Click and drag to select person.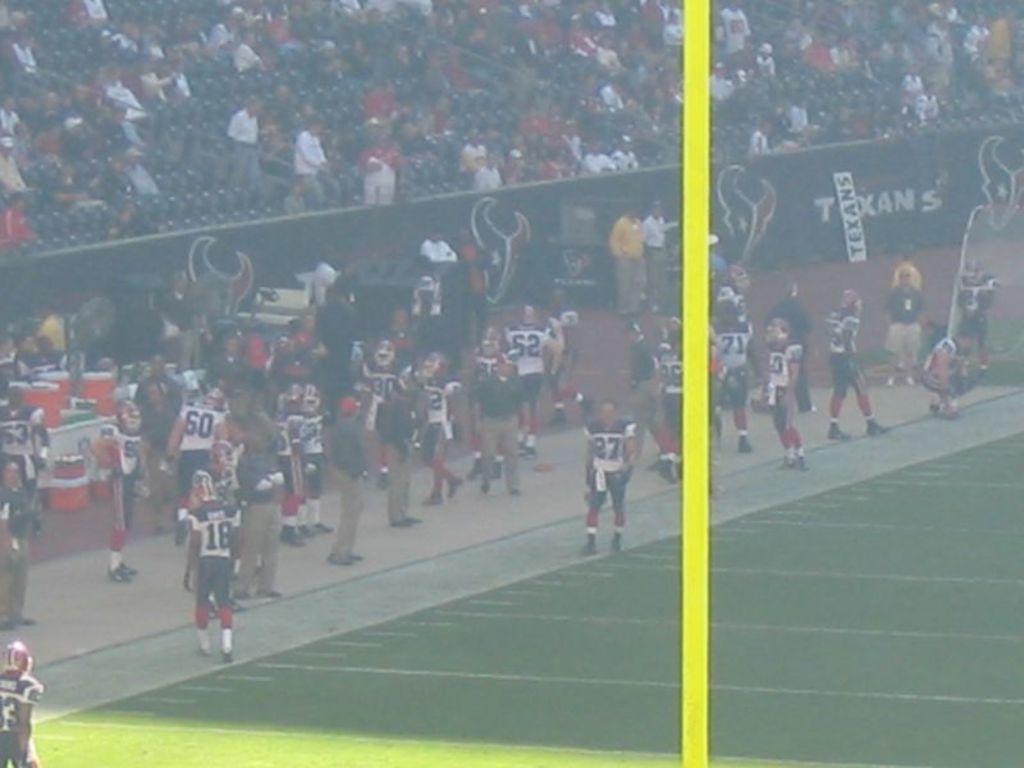
Selection: x1=289, y1=116, x2=347, y2=215.
